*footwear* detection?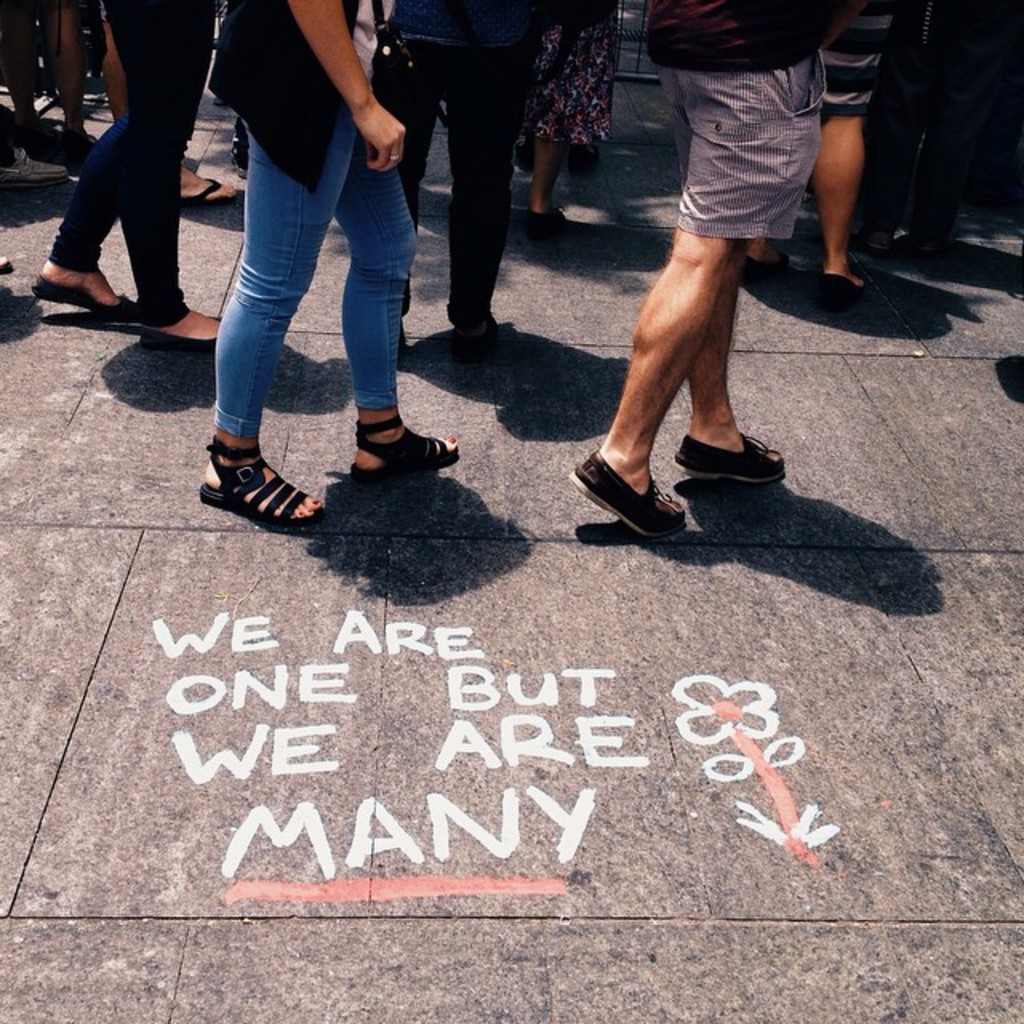
[left=0, top=147, right=69, bottom=187]
